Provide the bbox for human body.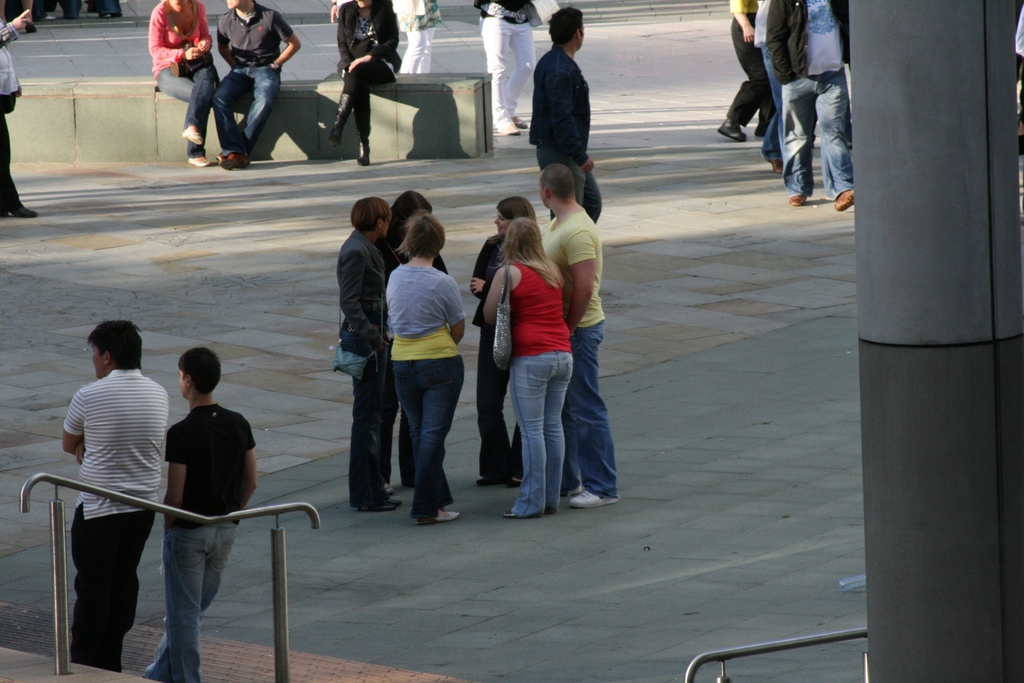
[340,232,394,512].
